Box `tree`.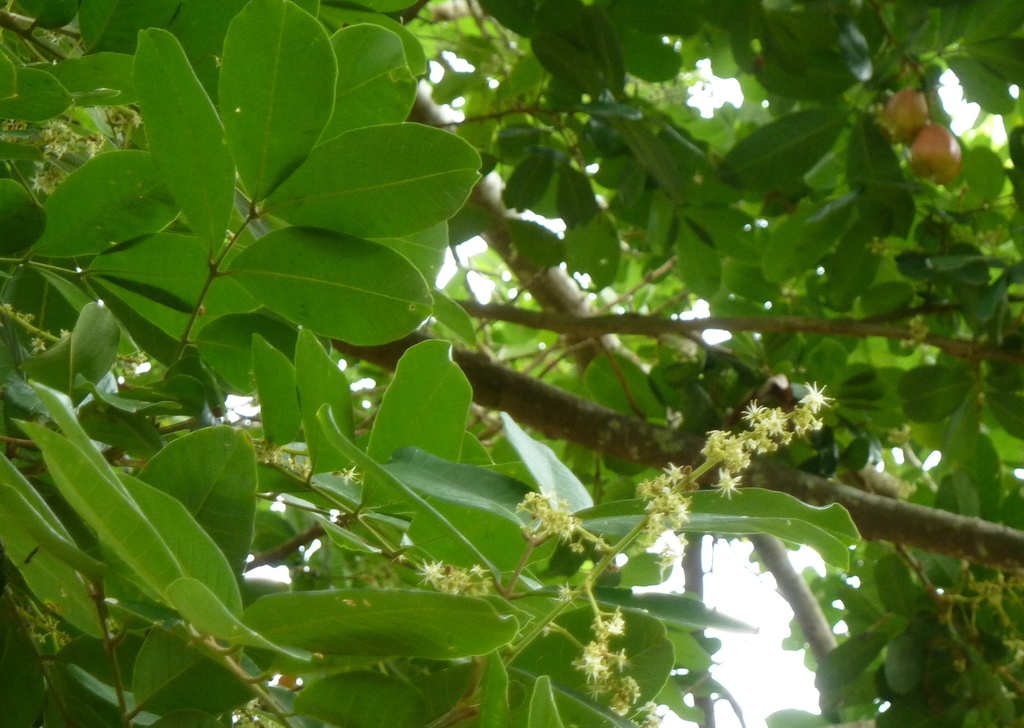
bbox=[19, 0, 980, 684].
